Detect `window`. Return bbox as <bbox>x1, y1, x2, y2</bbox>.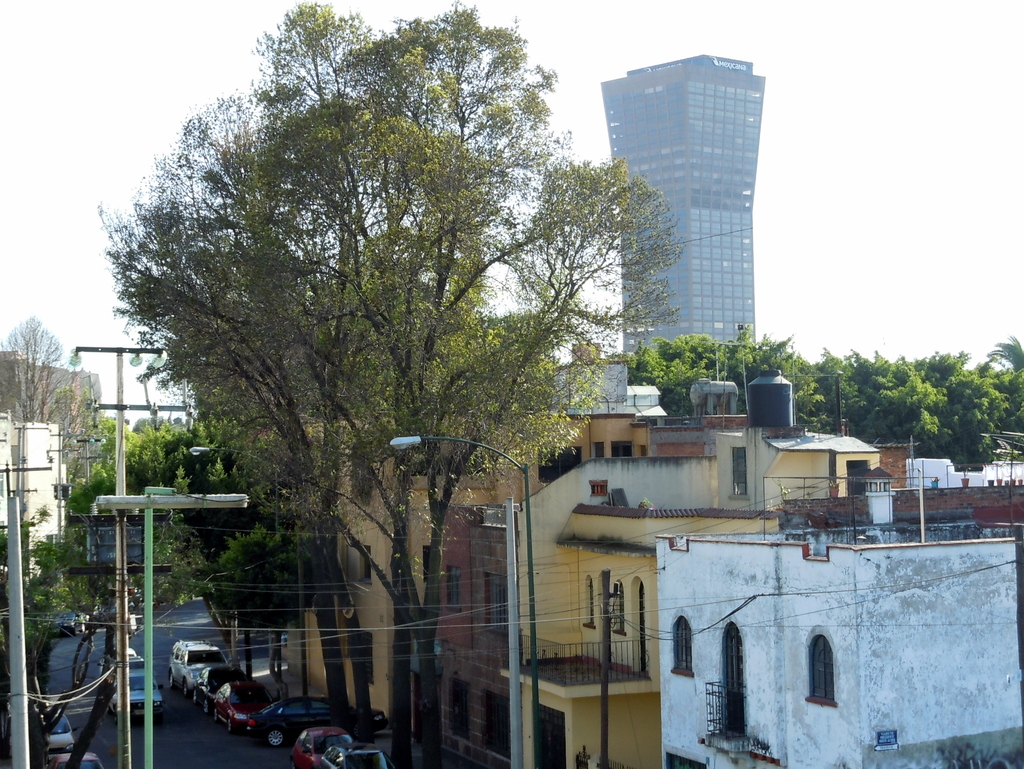
<bbox>447, 563, 460, 616</bbox>.
